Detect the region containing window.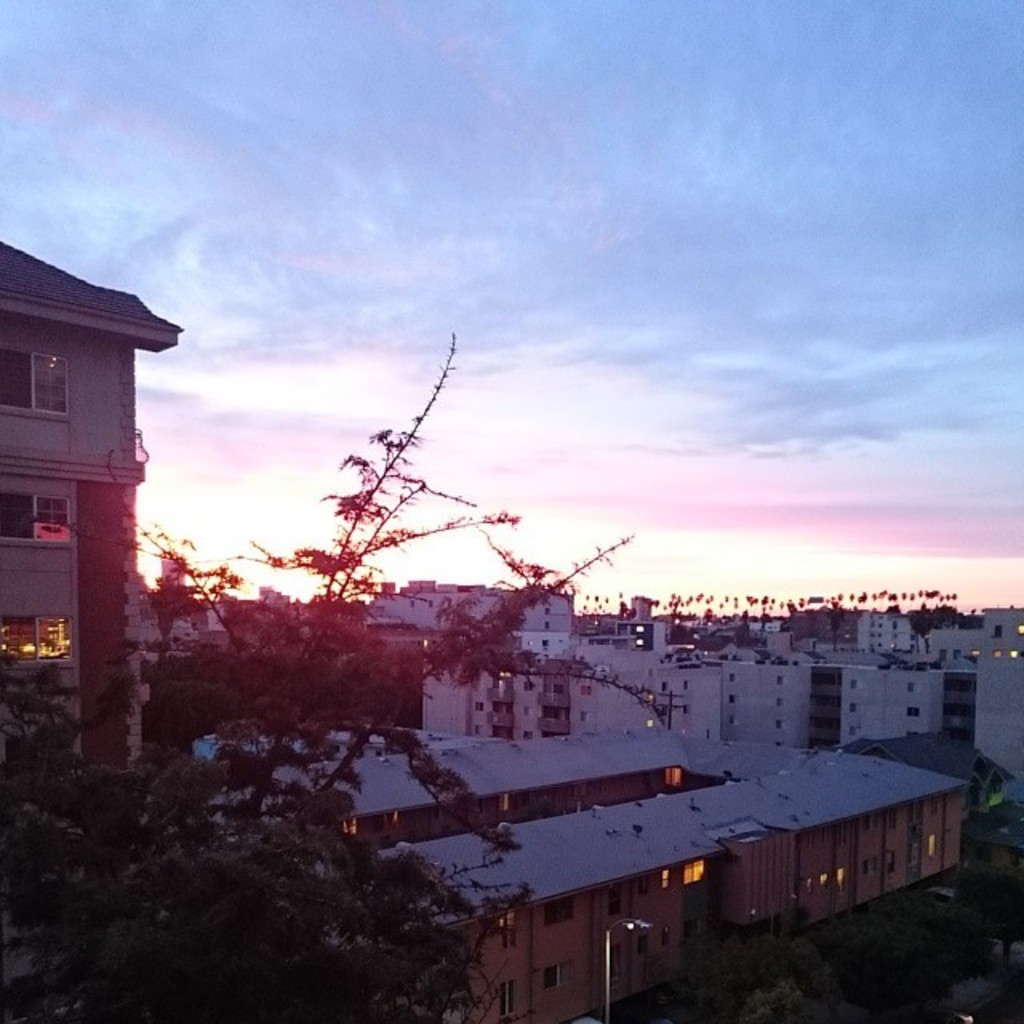
[x1=861, y1=813, x2=875, y2=840].
